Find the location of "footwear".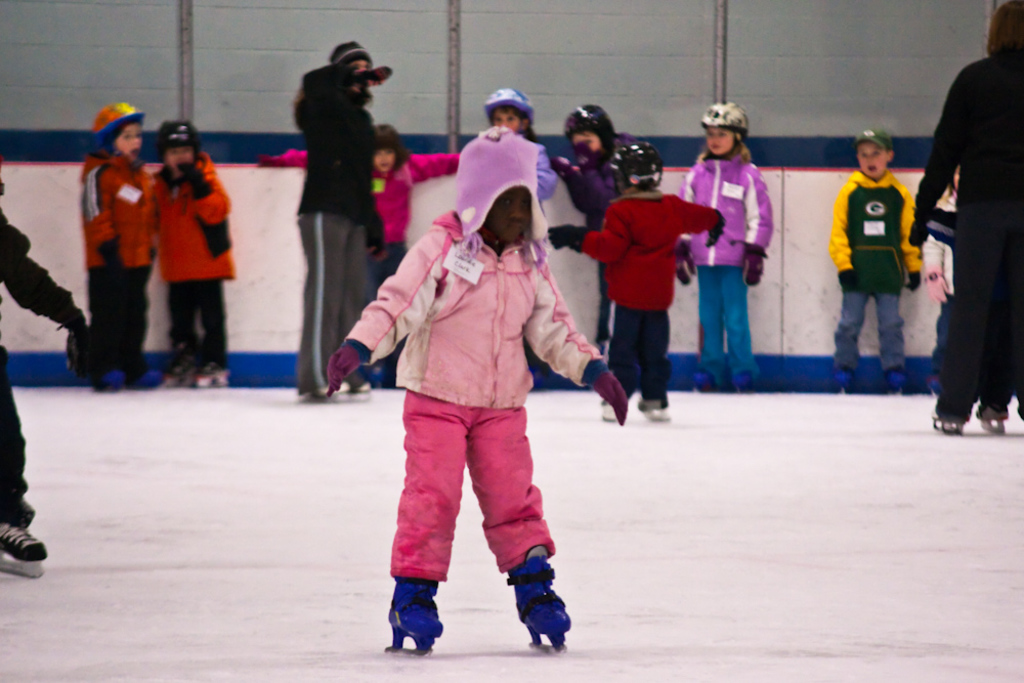
Location: bbox=[385, 582, 443, 642].
